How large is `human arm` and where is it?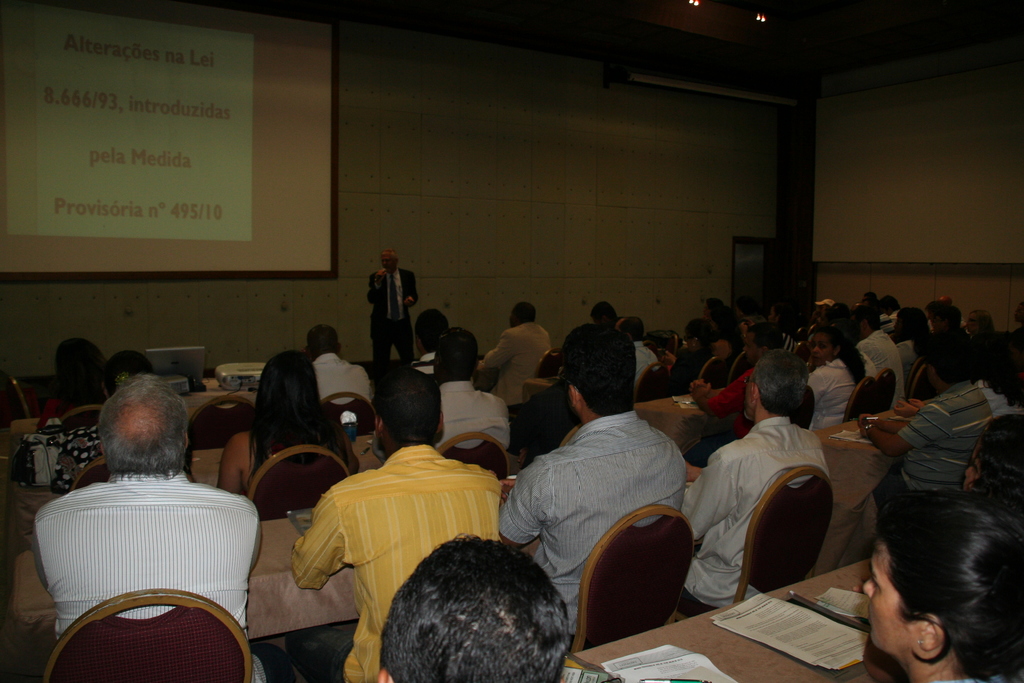
Bounding box: 295 490 344 586.
